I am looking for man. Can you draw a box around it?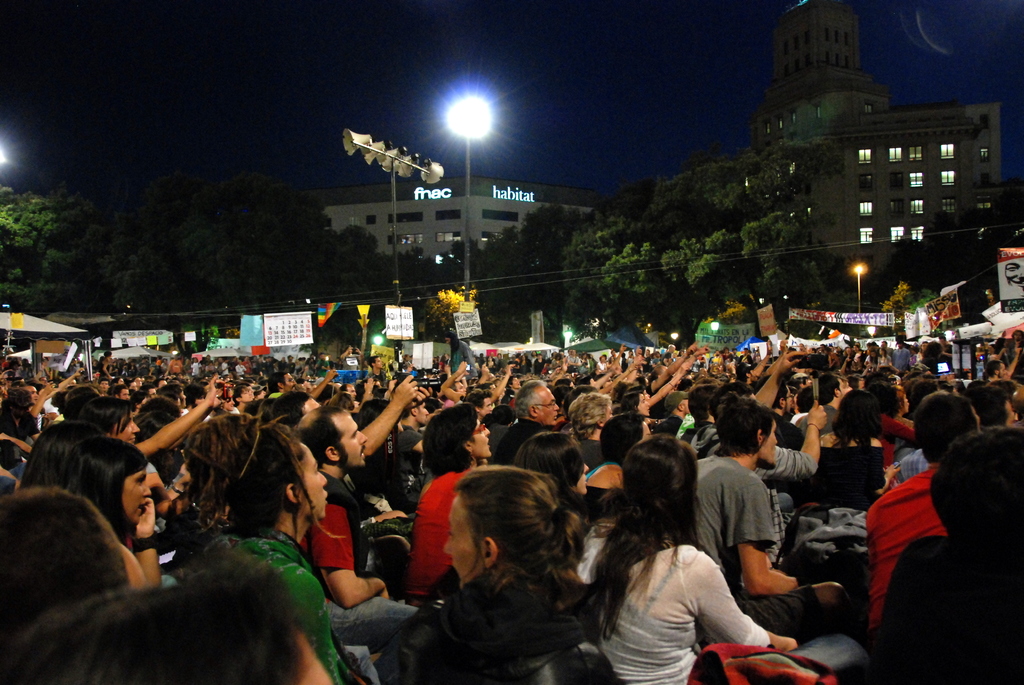
Sure, the bounding box is bbox=(268, 371, 301, 397).
